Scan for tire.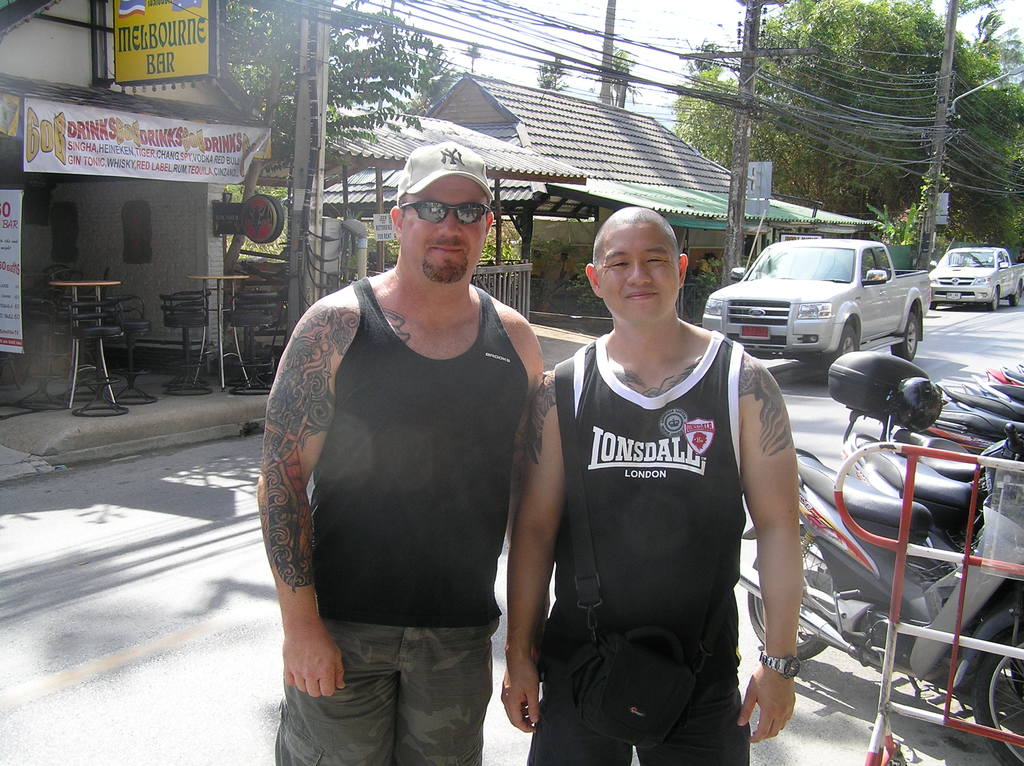
Scan result: Rect(840, 324, 865, 354).
